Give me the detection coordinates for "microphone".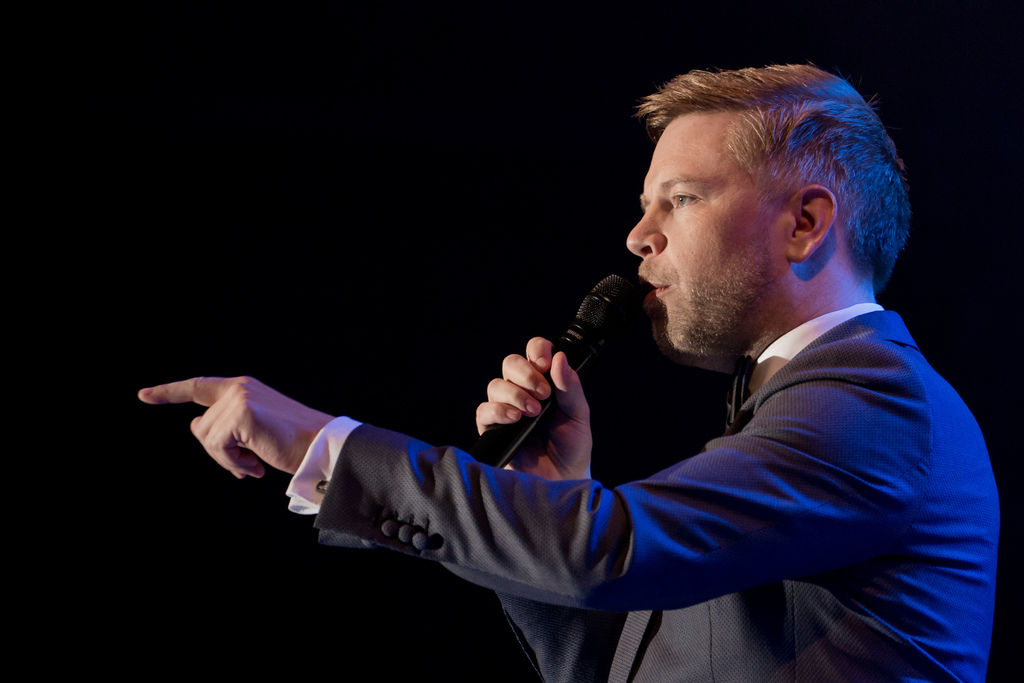
Rect(471, 270, 632, 463).
